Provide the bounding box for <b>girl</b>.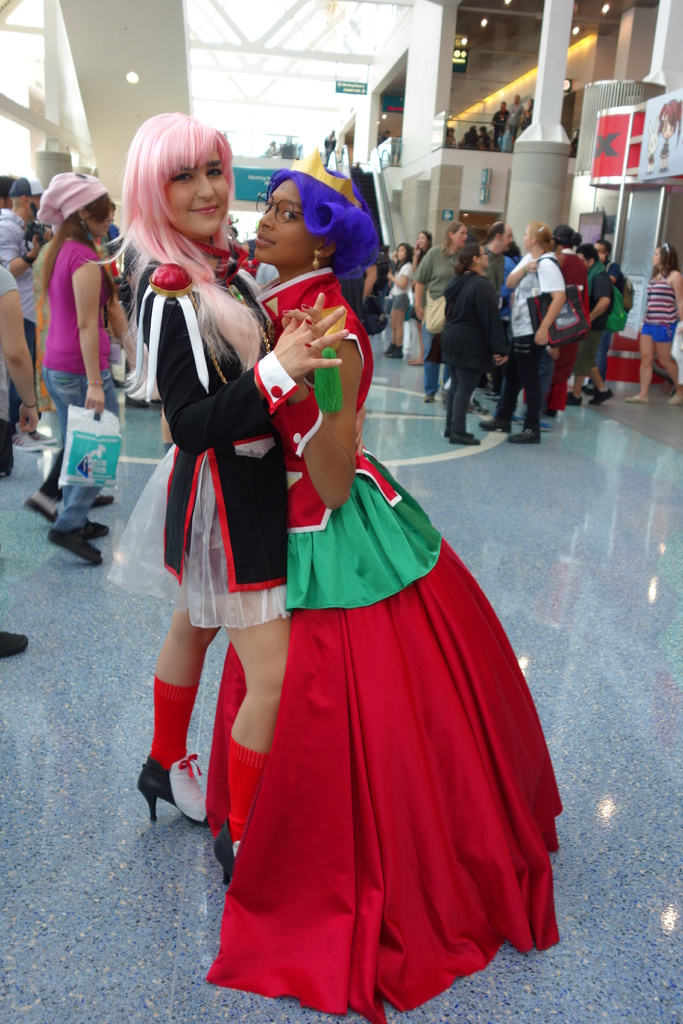
104, 106, 304, 874.
